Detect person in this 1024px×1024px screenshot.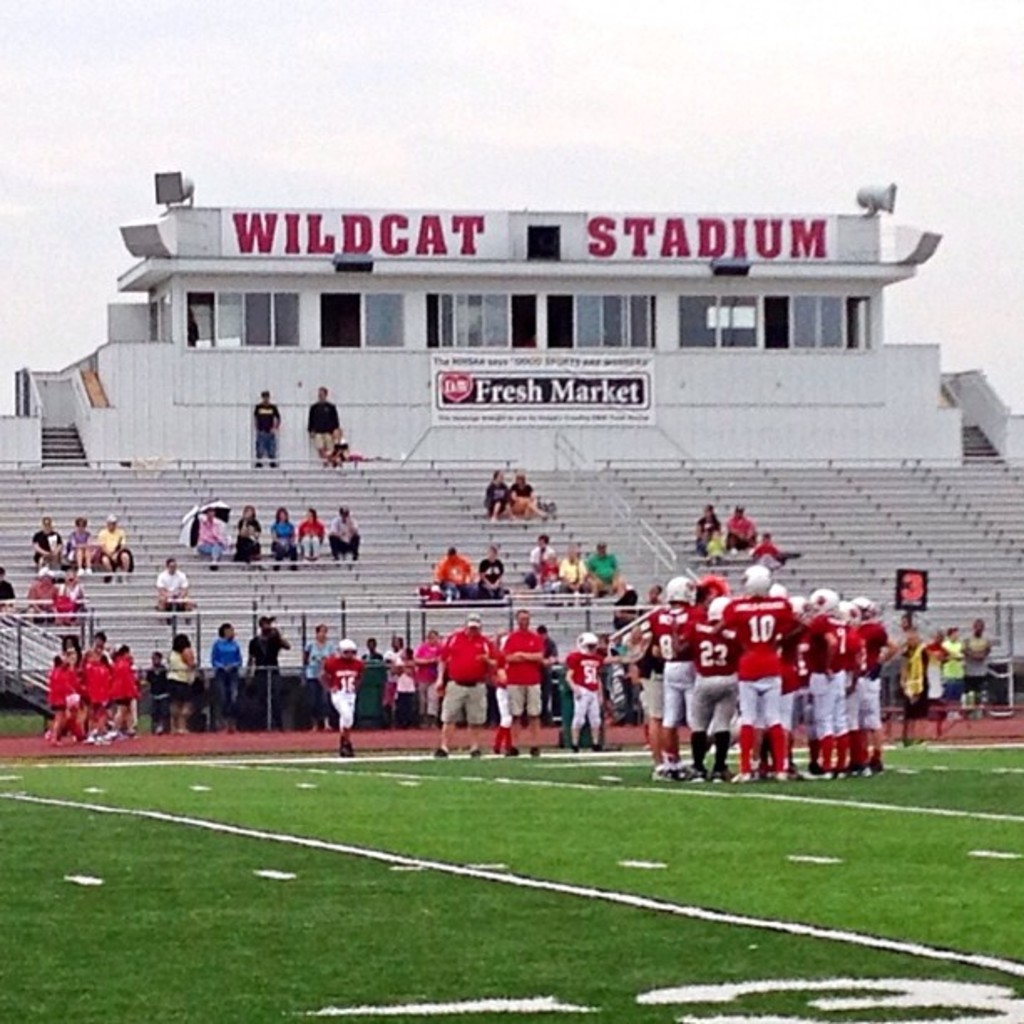
Detection: 57:567:94:621.
